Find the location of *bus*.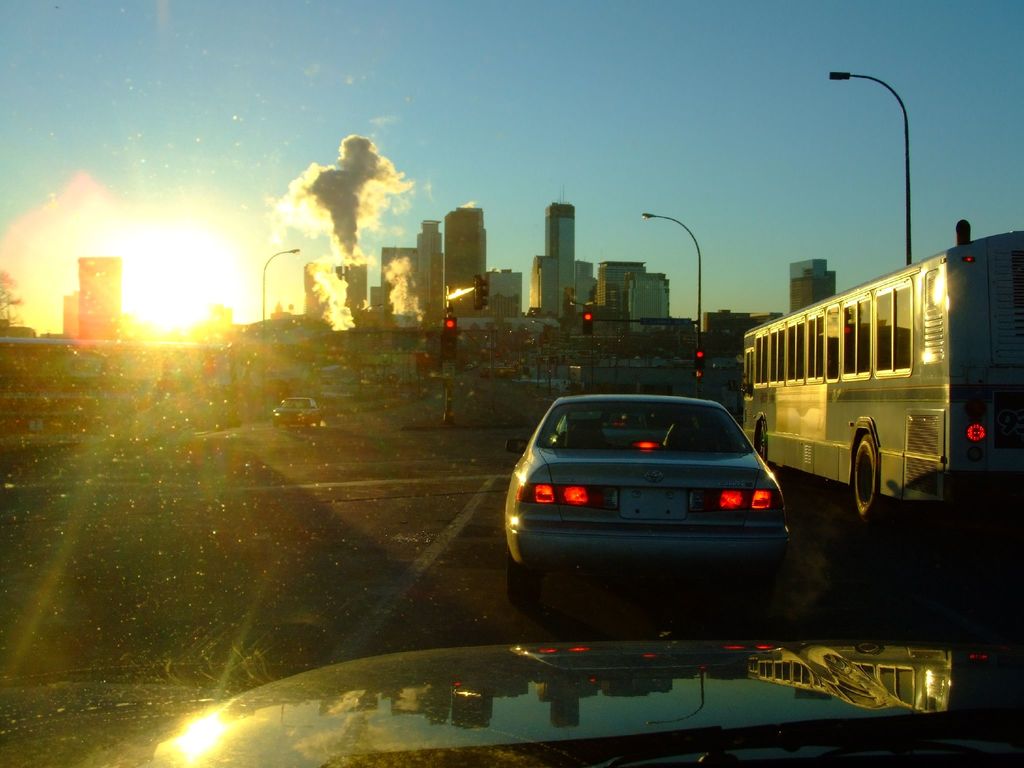
Location: left=737, top=227, right=1023, bottom=516.
